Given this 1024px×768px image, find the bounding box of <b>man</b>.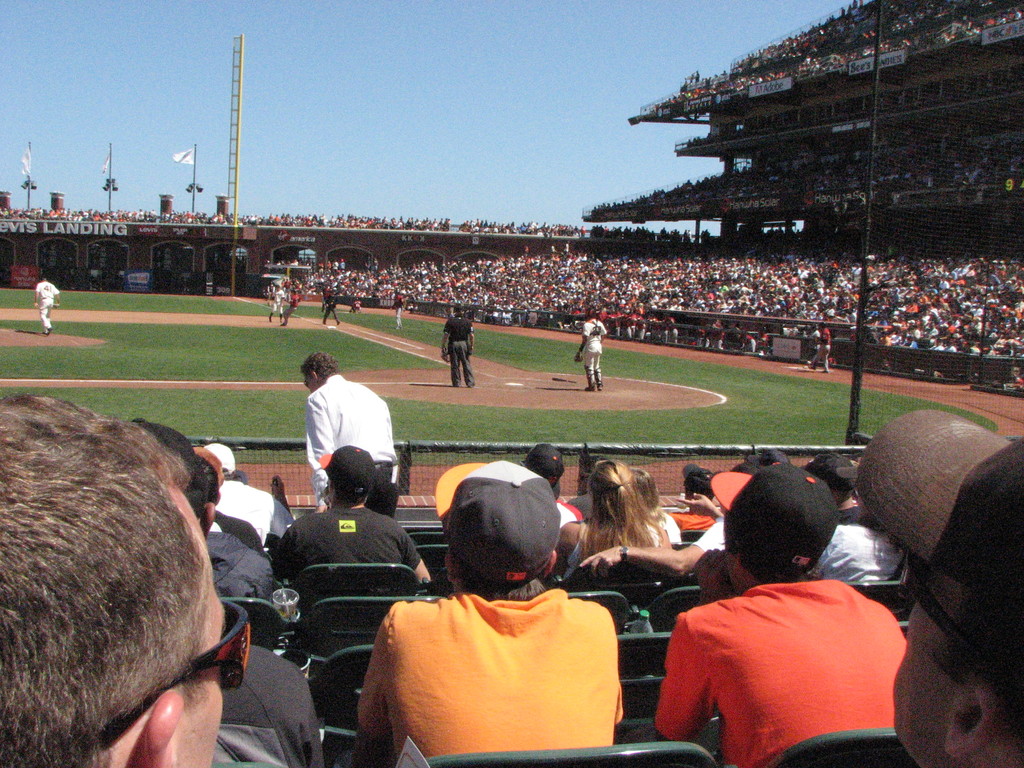
[276, 445, 432, 724].
